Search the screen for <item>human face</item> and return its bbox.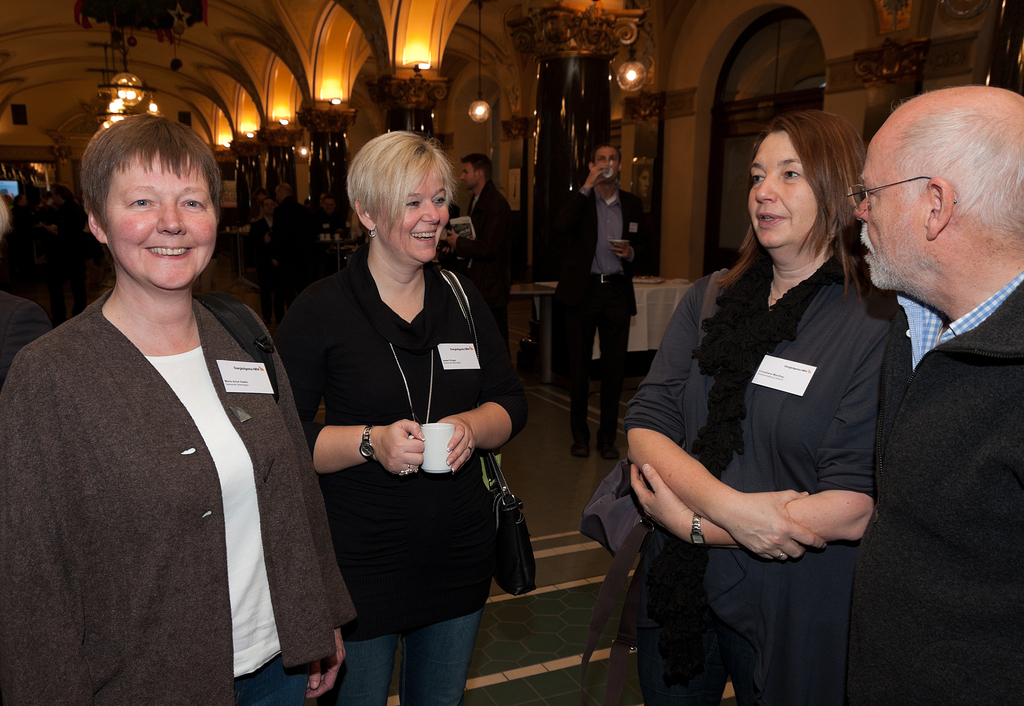
Found: rect(747, 135, 812, 242).
